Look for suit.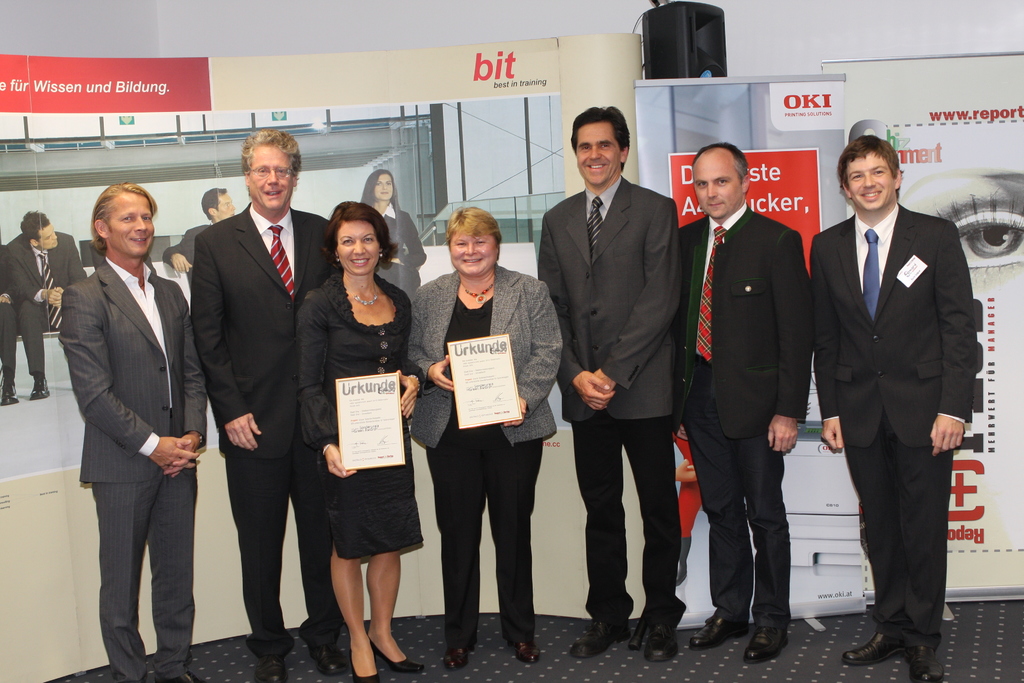
Found: x1=673, y1=202, x2=814, y2=628.
